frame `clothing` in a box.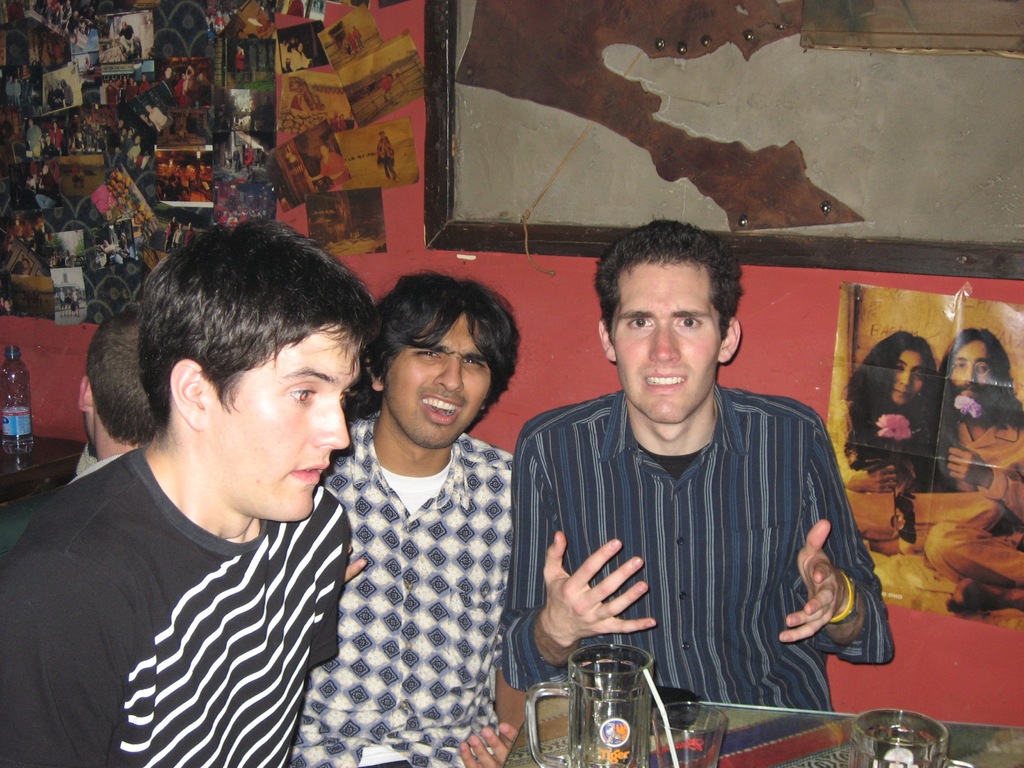
225:99:239:128.
